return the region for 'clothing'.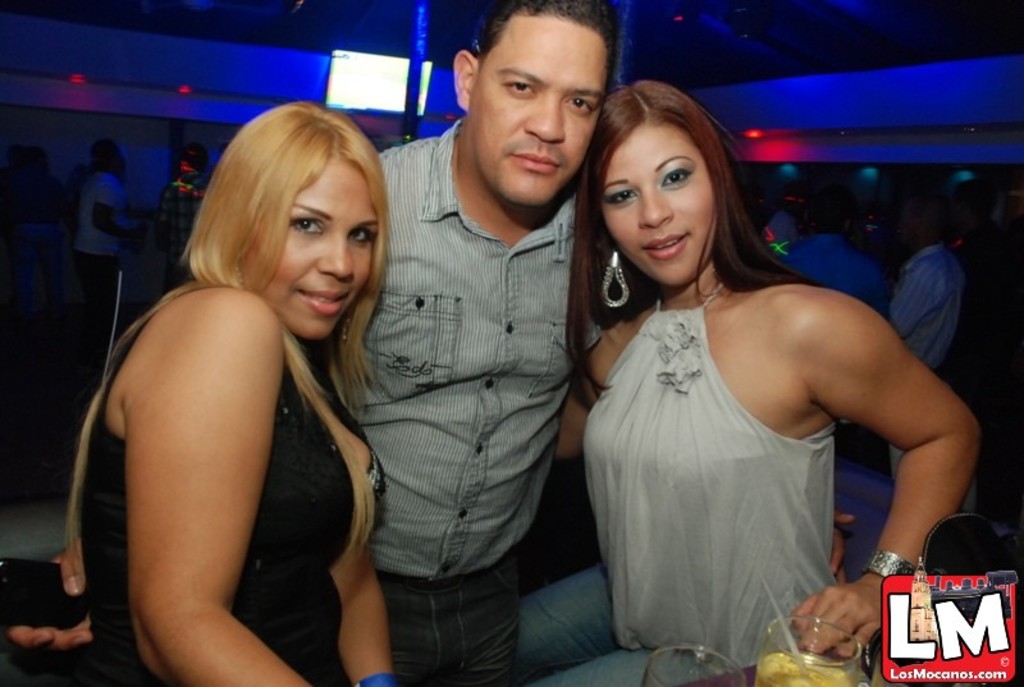
Rect(79, 279, 356, 686).
